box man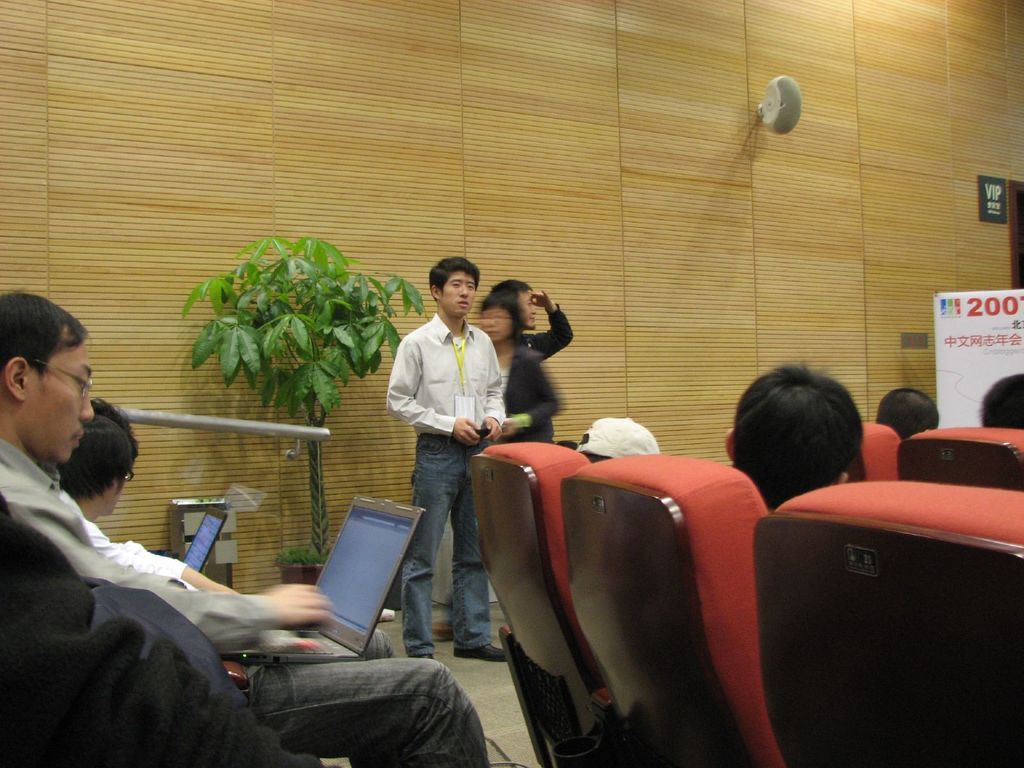
<region>980, 372, 1023, 426</region>
